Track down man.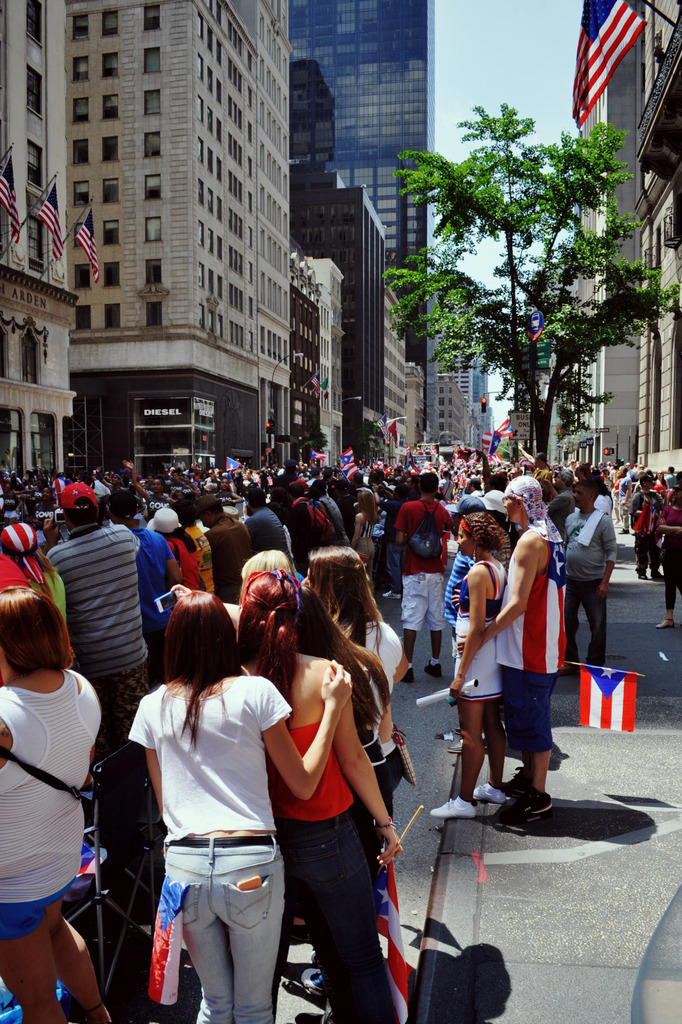
Tracked to [307, 477, 351, 547].
